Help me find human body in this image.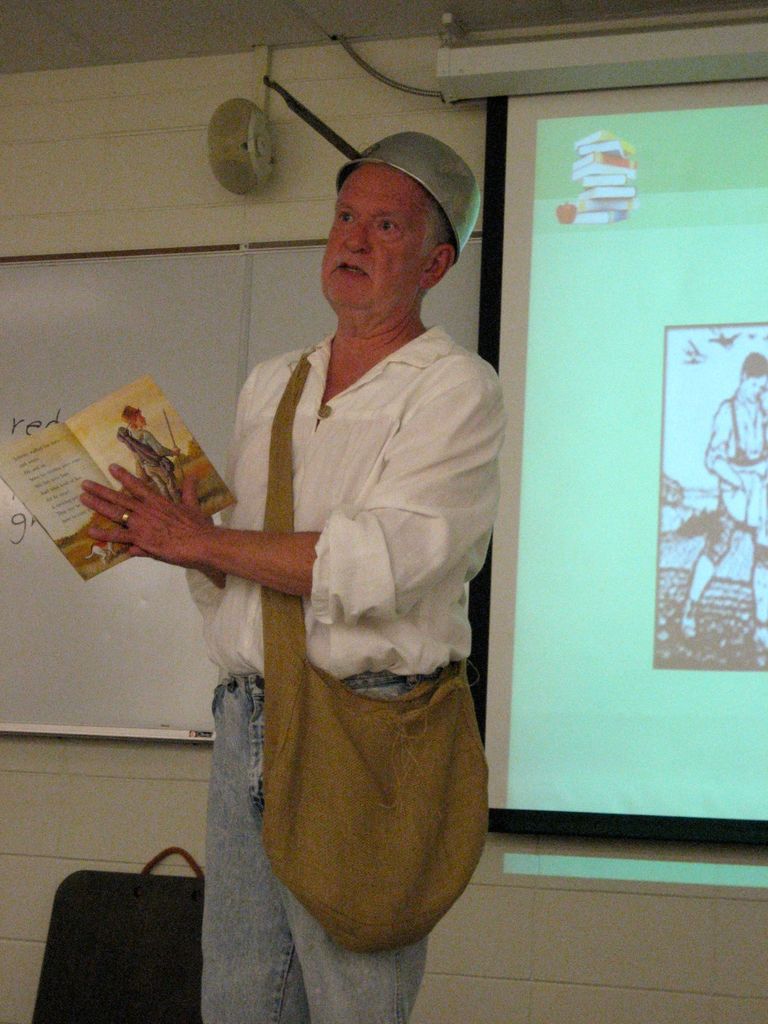
Found it: Rect(131, 422, 188, 502).
